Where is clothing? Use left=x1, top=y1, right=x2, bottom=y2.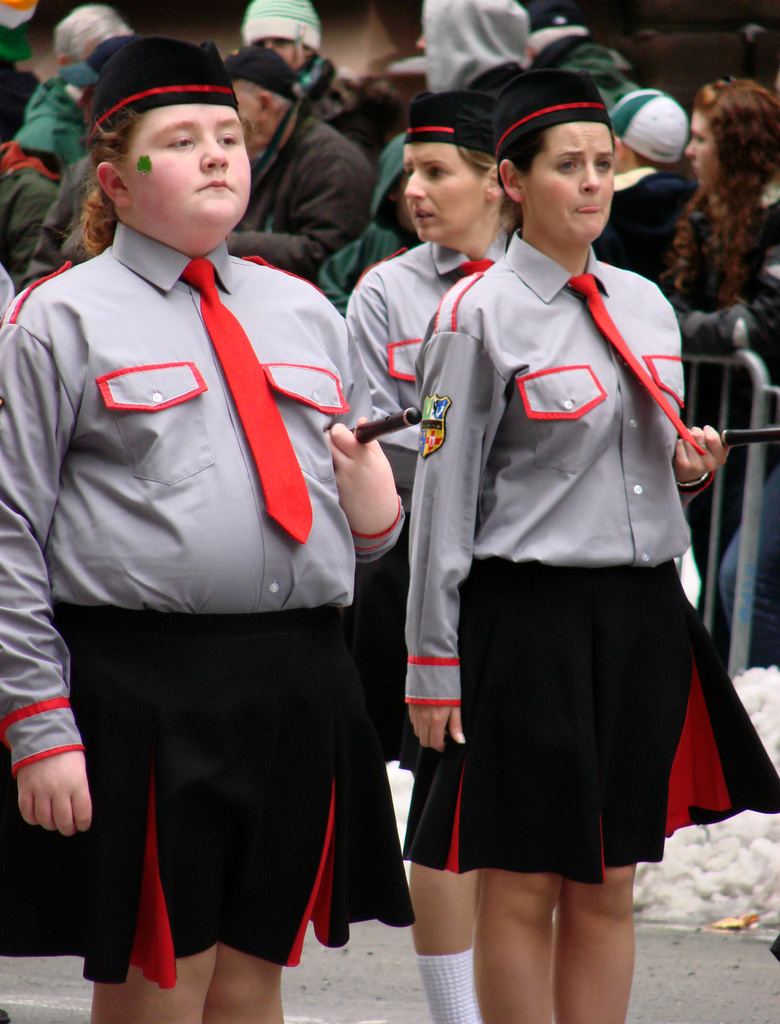
left=600, top=166, right=697, bottom=298.
